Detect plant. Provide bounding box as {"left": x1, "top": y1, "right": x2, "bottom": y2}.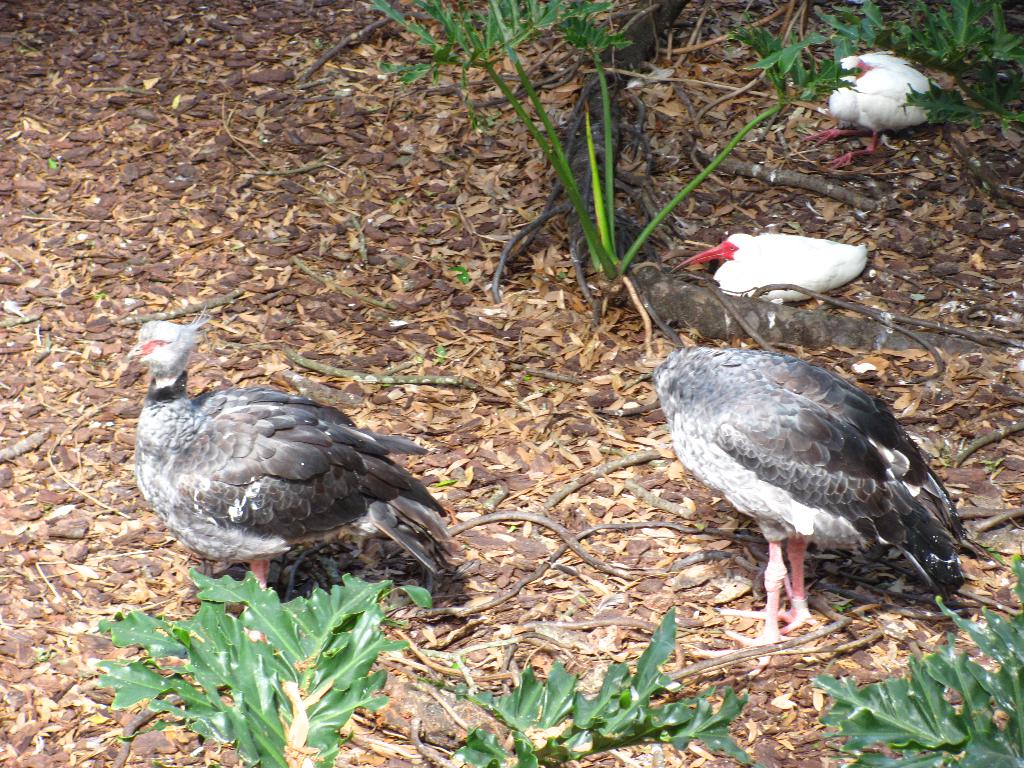
{"left": 719, "top": 0, "right": 1023, "bottom": 143}.
